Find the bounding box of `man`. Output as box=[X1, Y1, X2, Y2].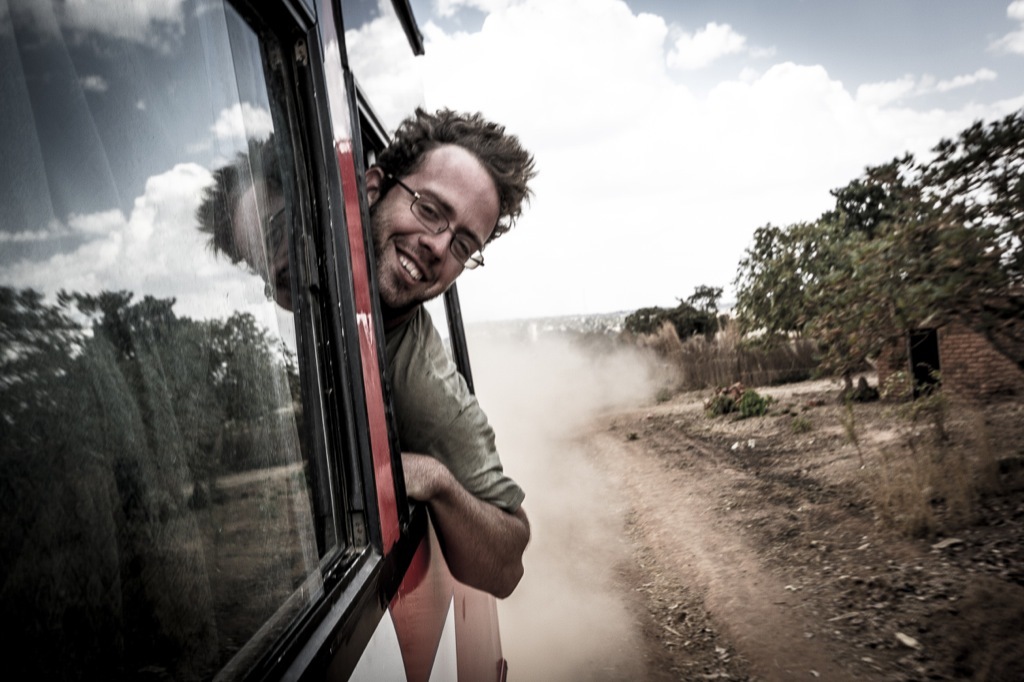
box=[330, 118, 555, 655].
